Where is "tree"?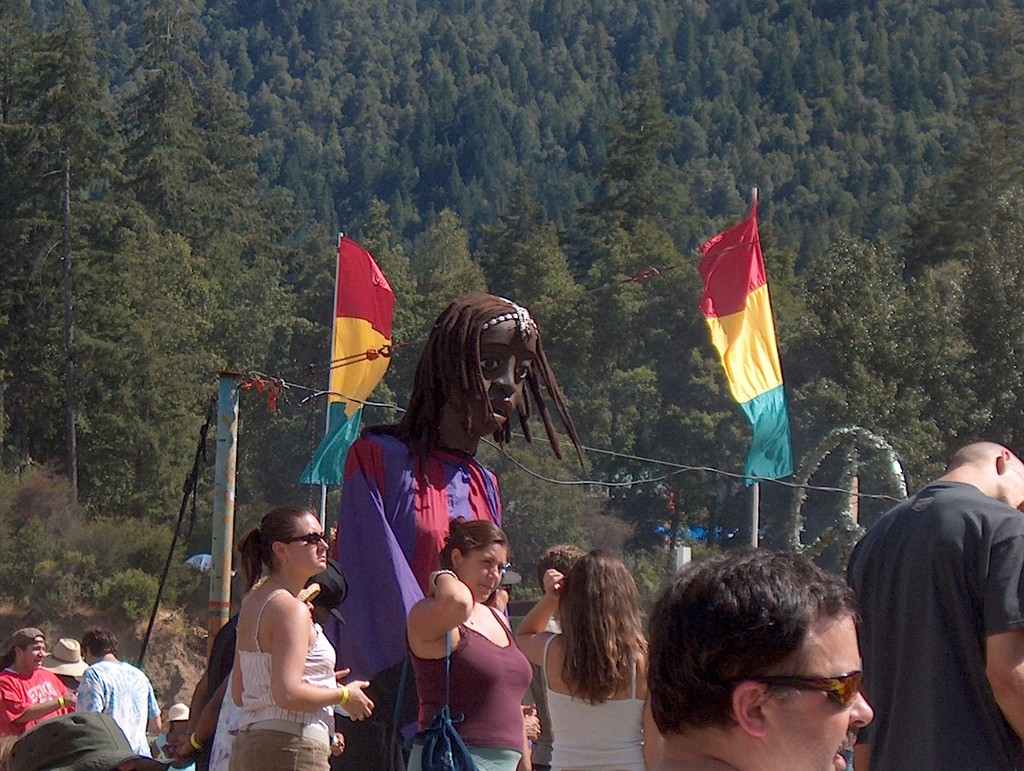
<bbox>75, 511, 222, 619</bbox>.
